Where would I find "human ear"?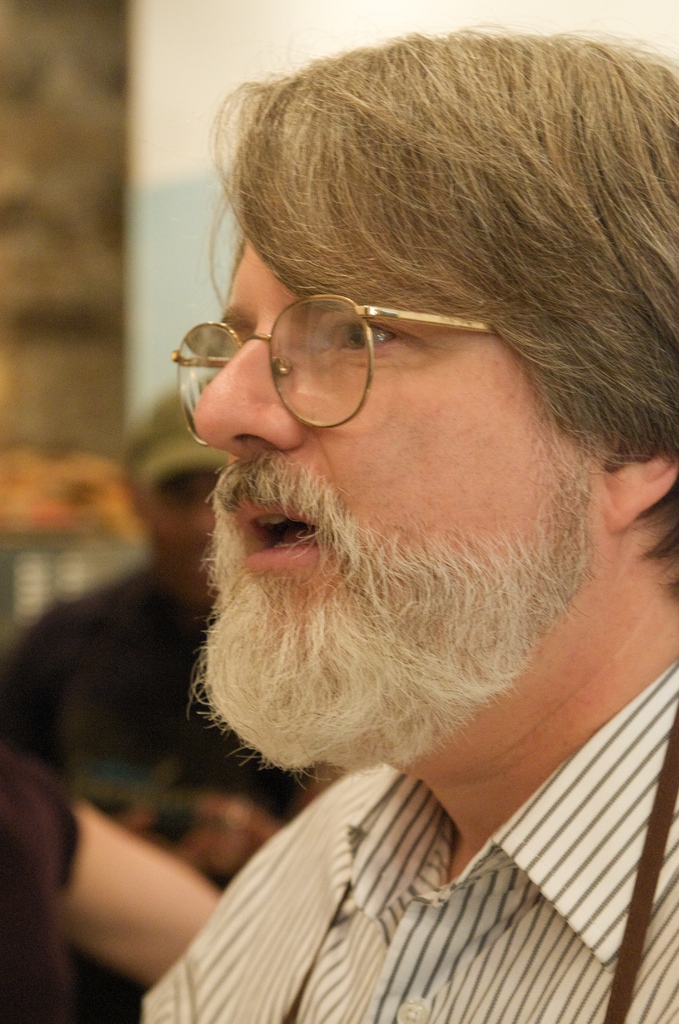
At [595, 440, 677, 534].
